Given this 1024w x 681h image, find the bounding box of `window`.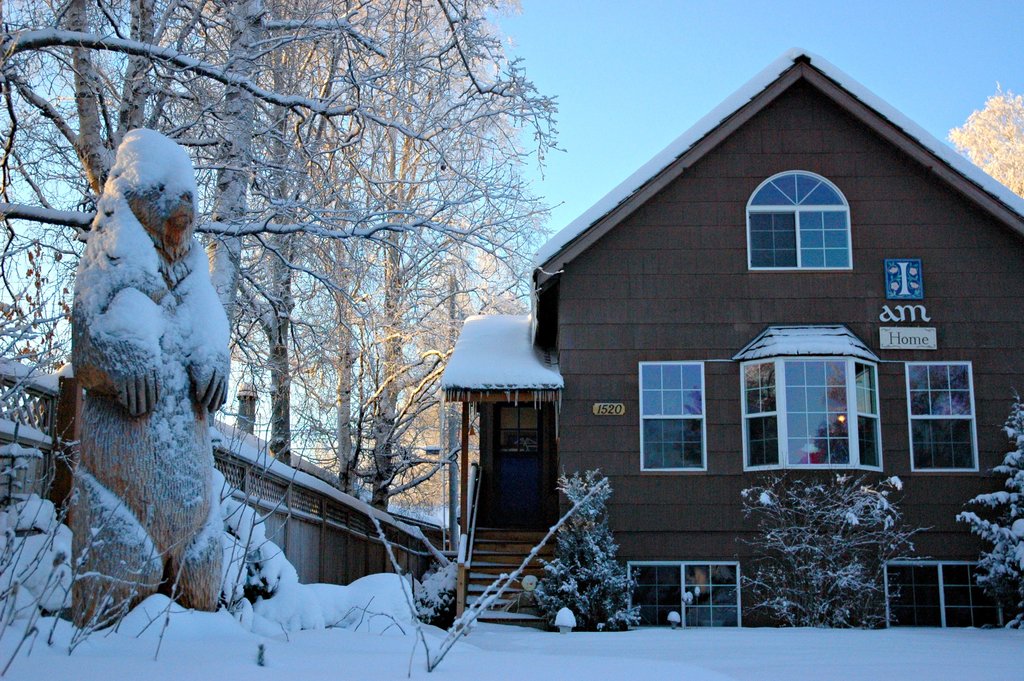
{"x1": 630, "y1": 561, "x2": 740, "y2": 630}.
